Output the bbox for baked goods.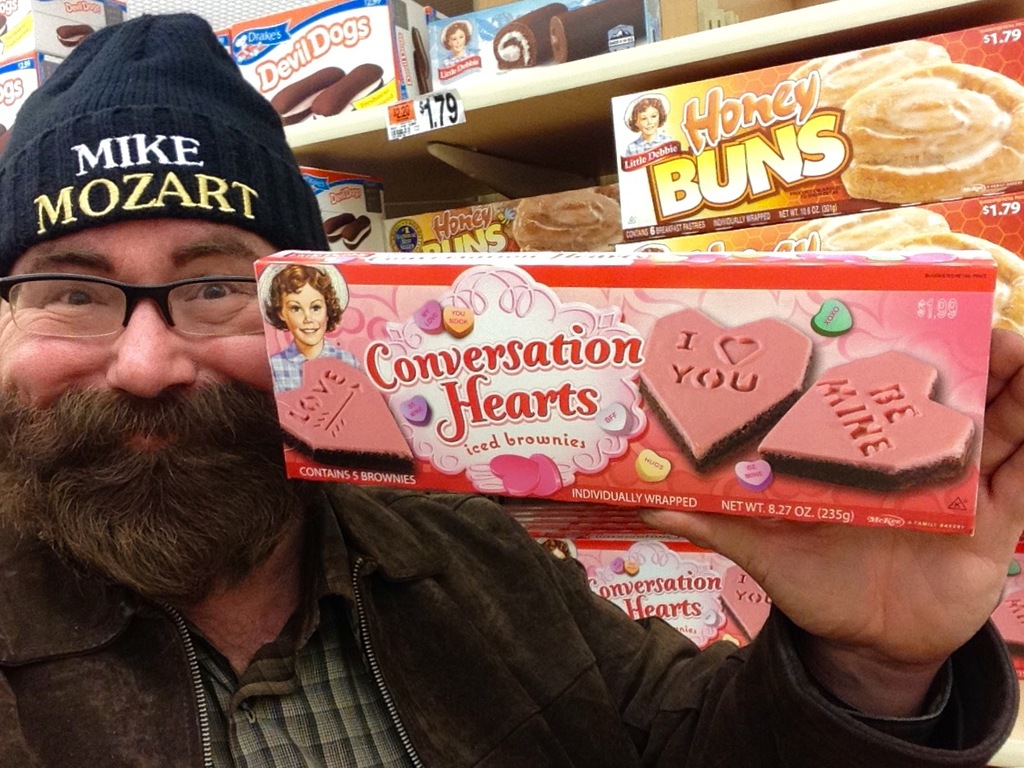
509,191,621,255.
